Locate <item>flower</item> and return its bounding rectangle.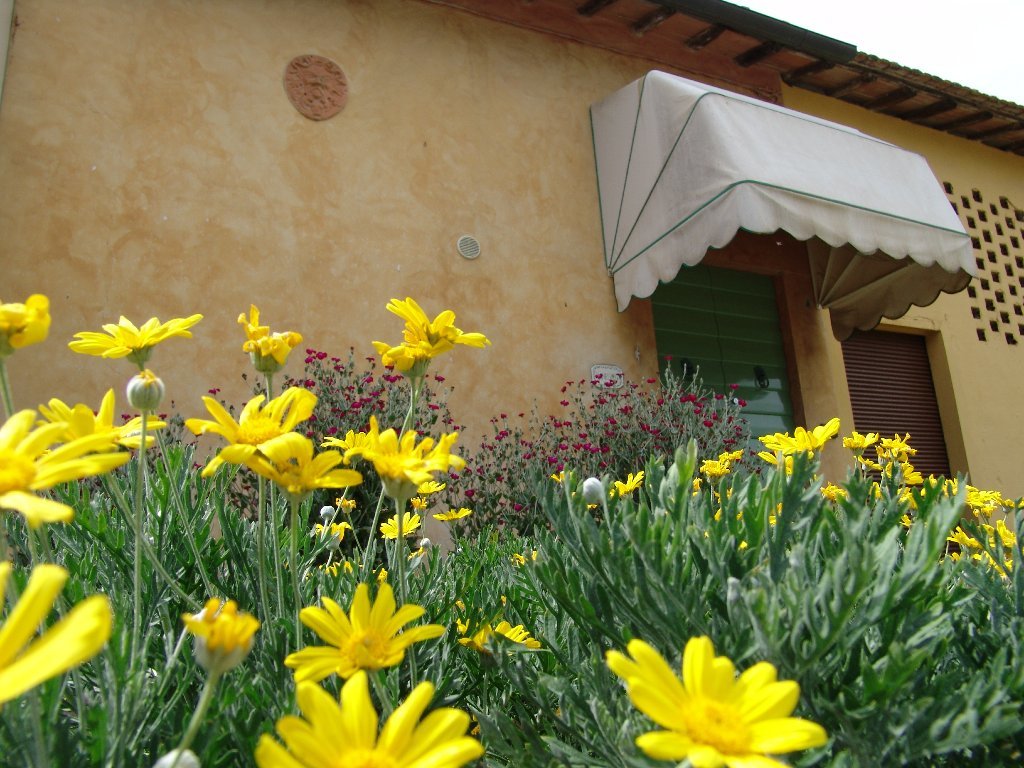
878/431/916/462.
